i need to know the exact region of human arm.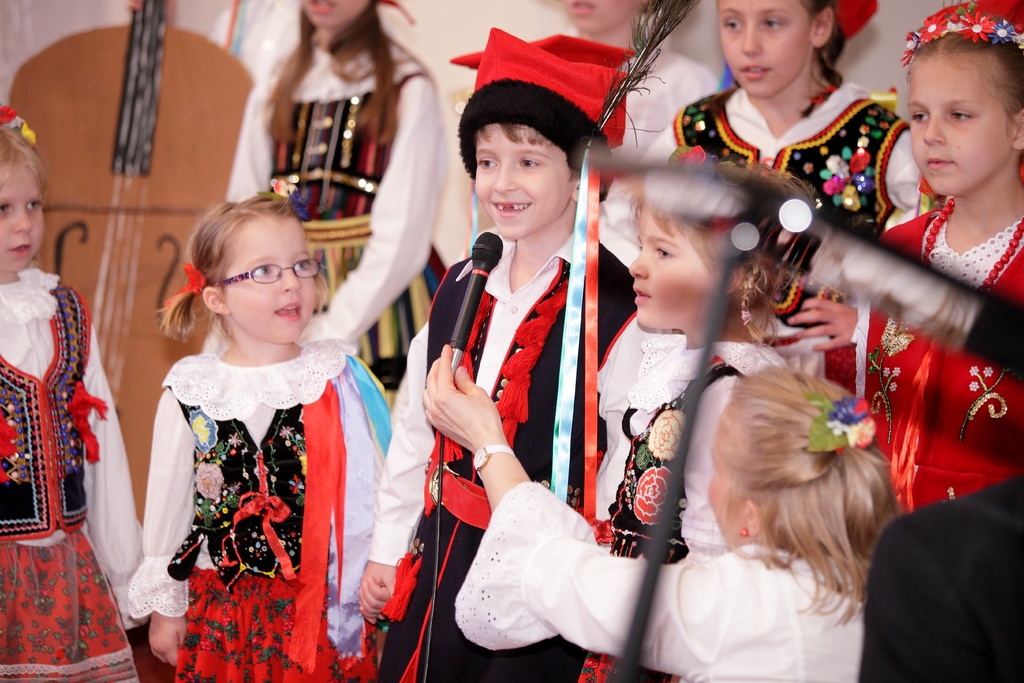
Region: 675:375:732:561.
